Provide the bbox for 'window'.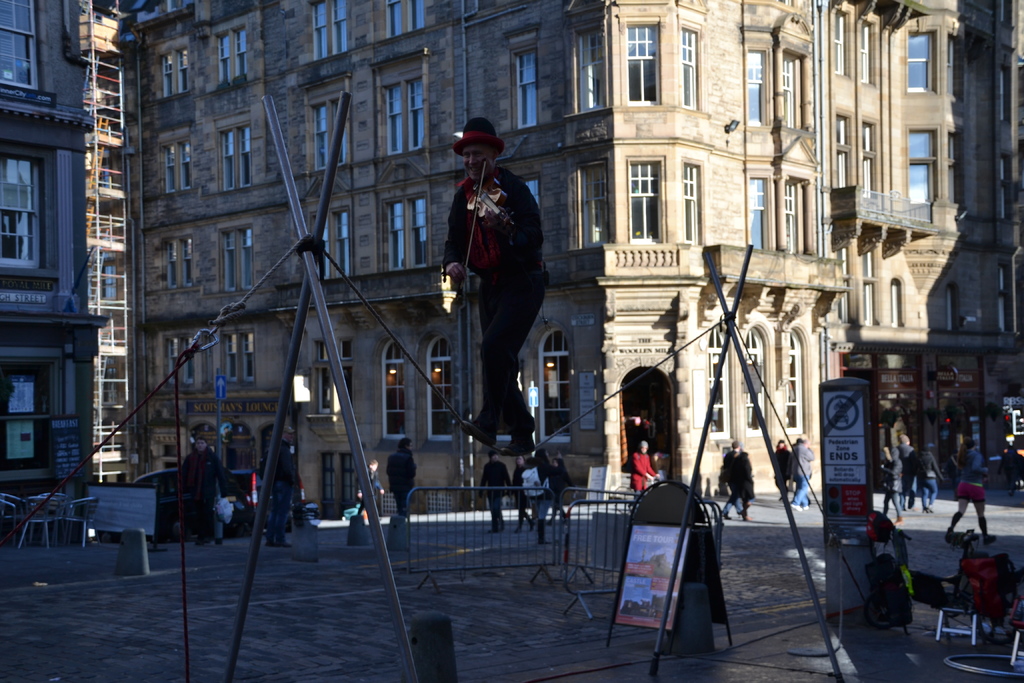
BBox(683, 161, 700, 247).
